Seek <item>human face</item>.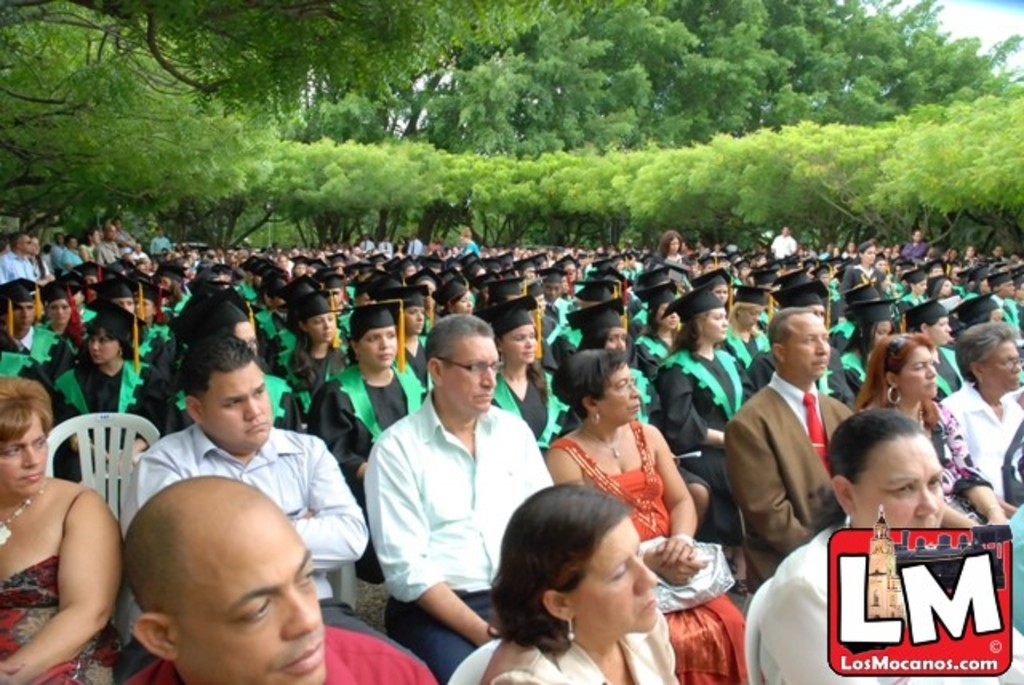
pyautogui.locateOnScreen(899, 347, 941, 408).
